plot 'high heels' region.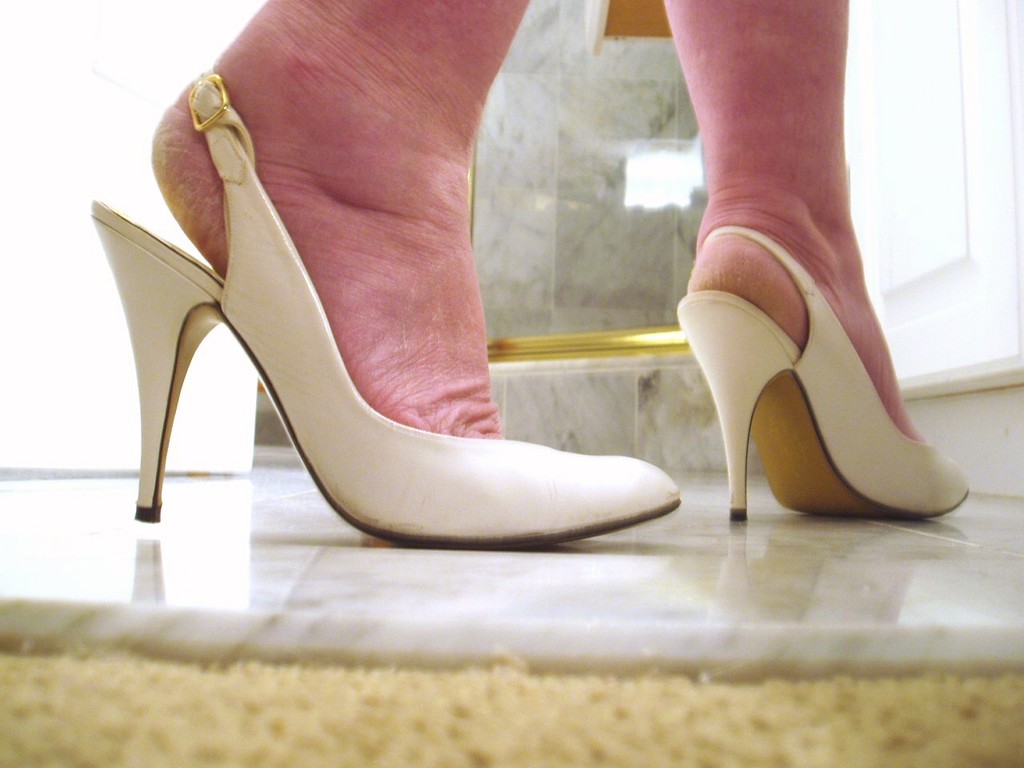
Plotted at {"x1": 684, "y1": 224, "x2": 974, "y2": 526}.
